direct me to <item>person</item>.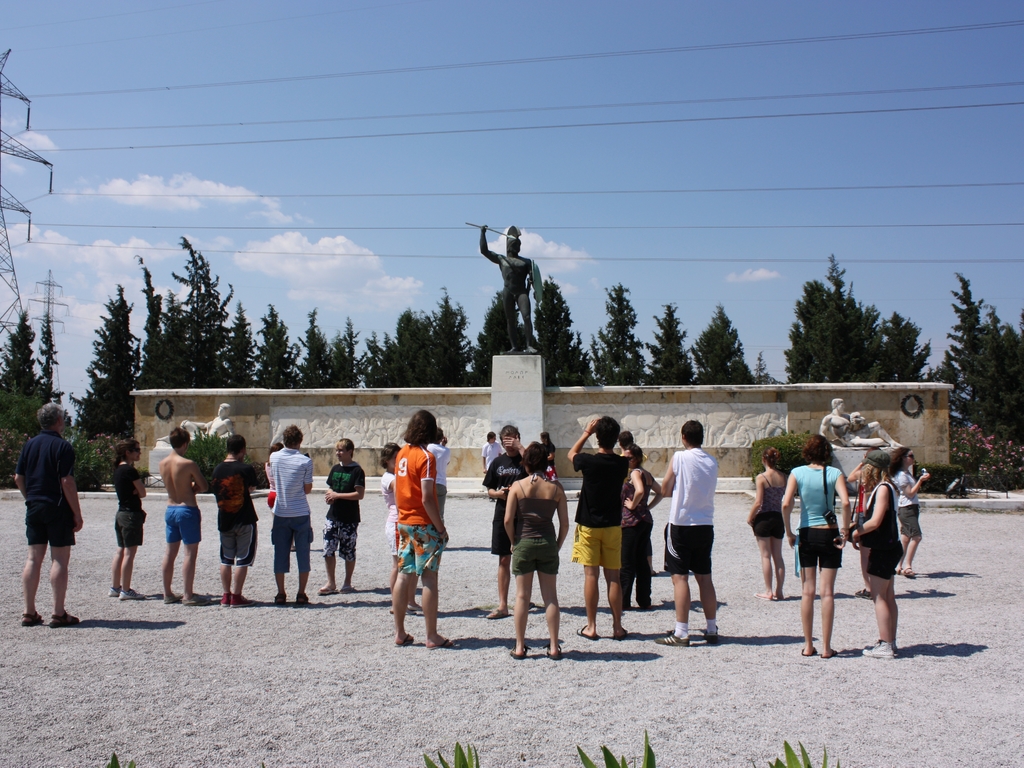
Direction: 392/410/452/651.
